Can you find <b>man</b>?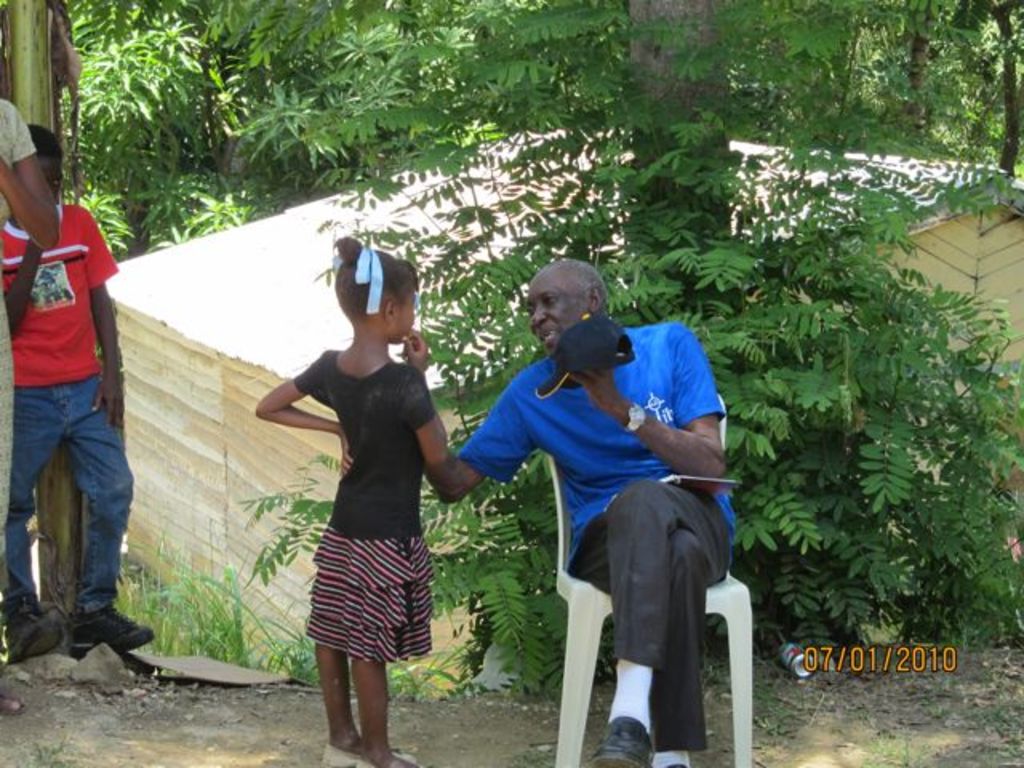
Yes, bounding box: Rect(422, 256, 741, 766).
